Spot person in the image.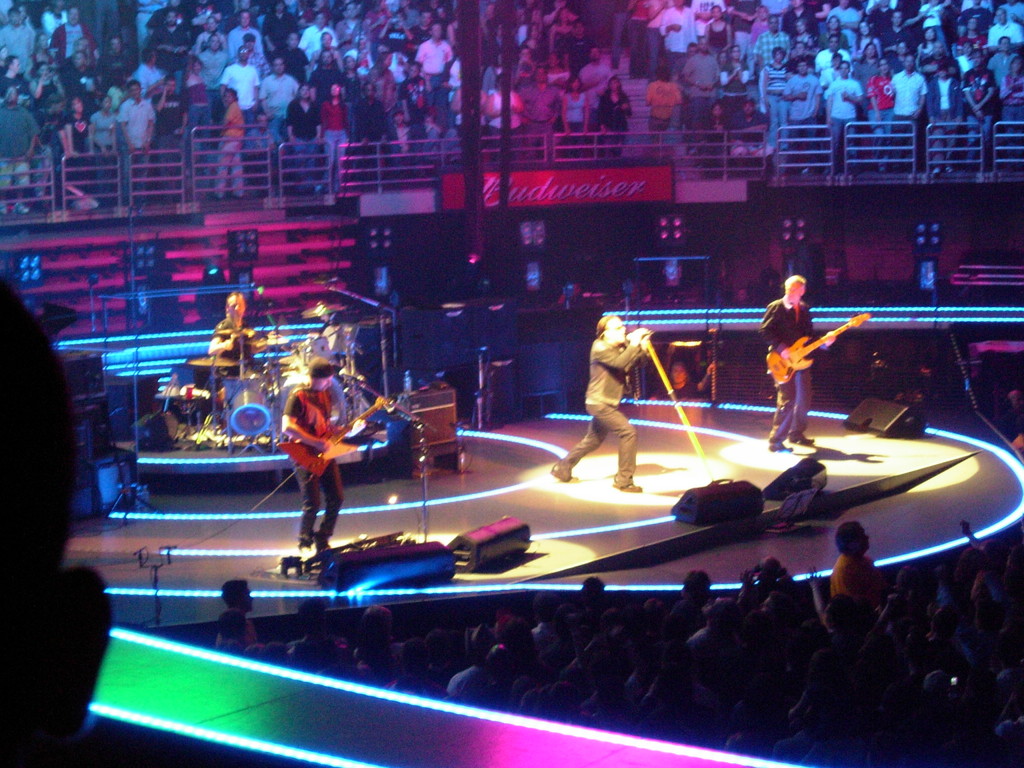
person found at locate(354, 81, 387, 181).
